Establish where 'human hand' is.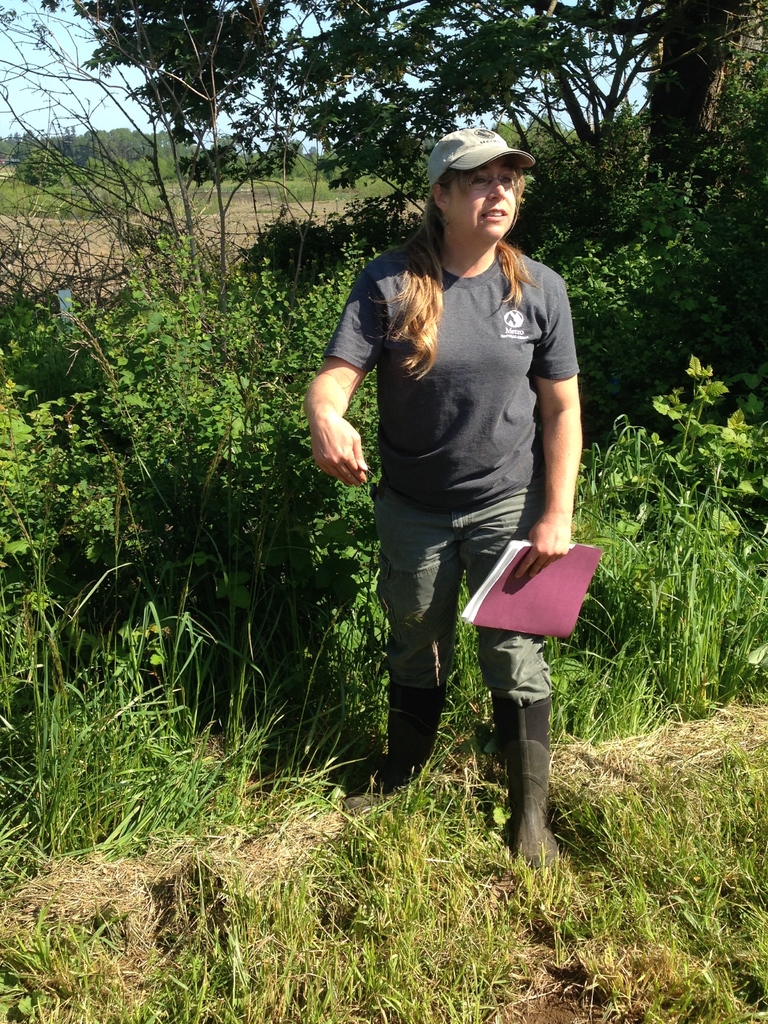
Established at 314, 415, 364, 485.
